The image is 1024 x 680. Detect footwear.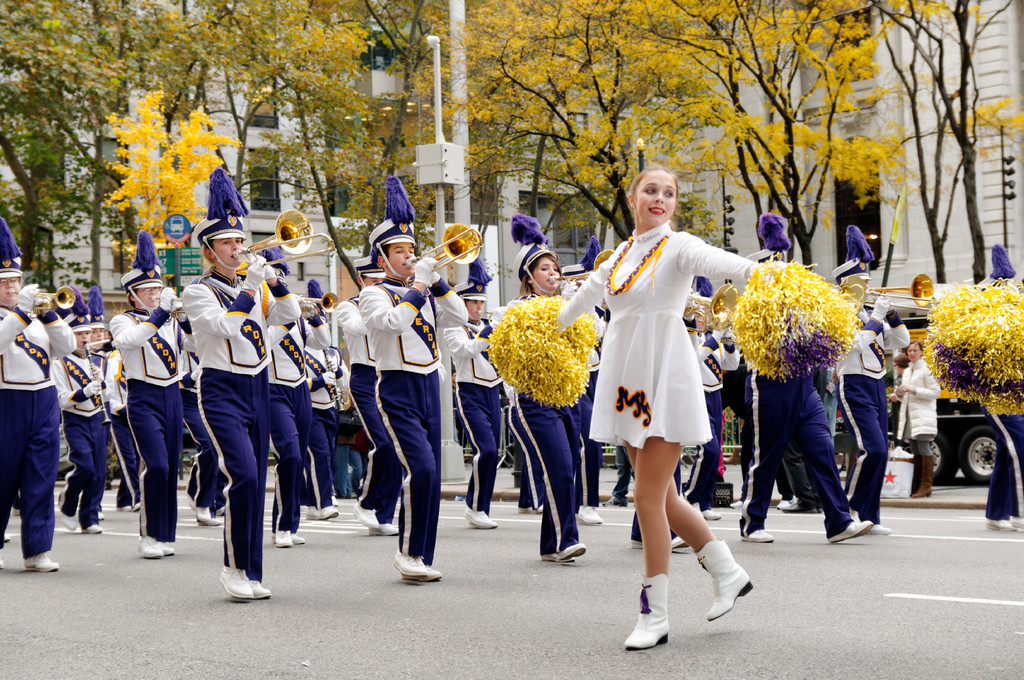
Detection: <box>816,507,825,511</box>.
